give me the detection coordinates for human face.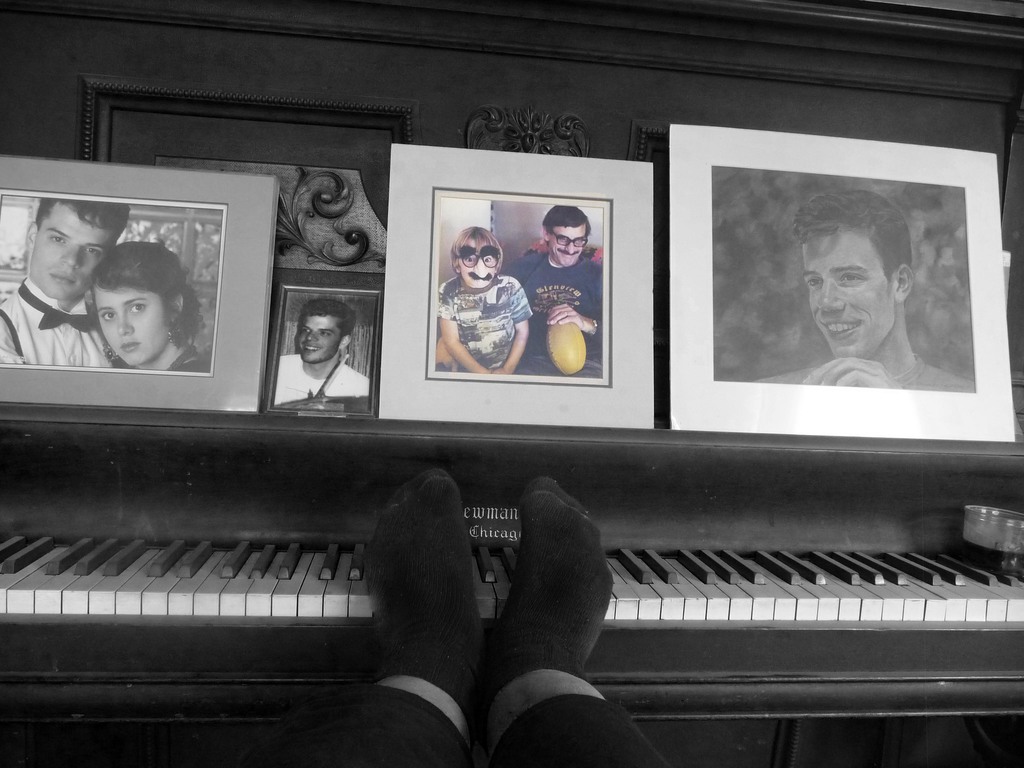
<box>303,308,344,361</box>.
